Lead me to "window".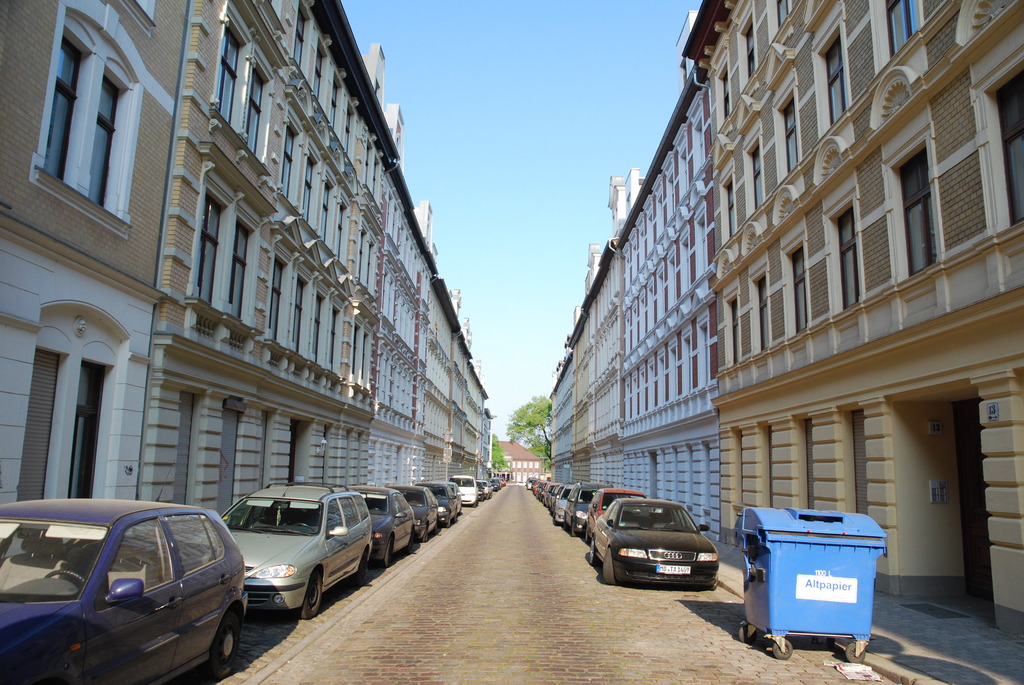
Lead to {"left": 714, "top": 62, "right": 727, "bottom": 146}.
